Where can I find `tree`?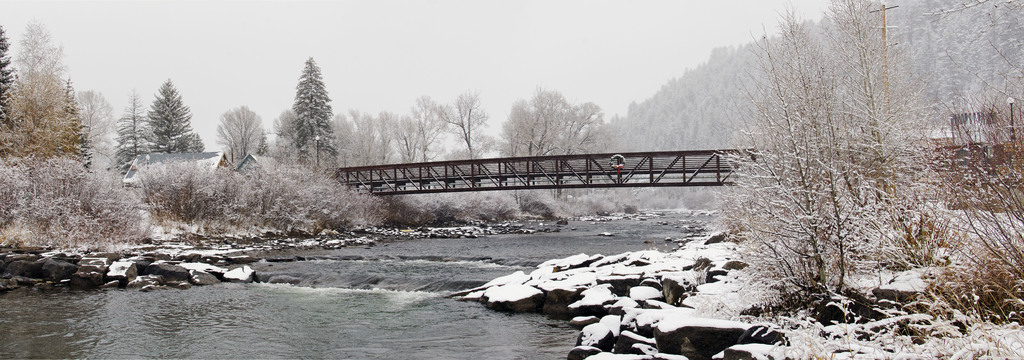
You can find it at 559/100/605/170.
